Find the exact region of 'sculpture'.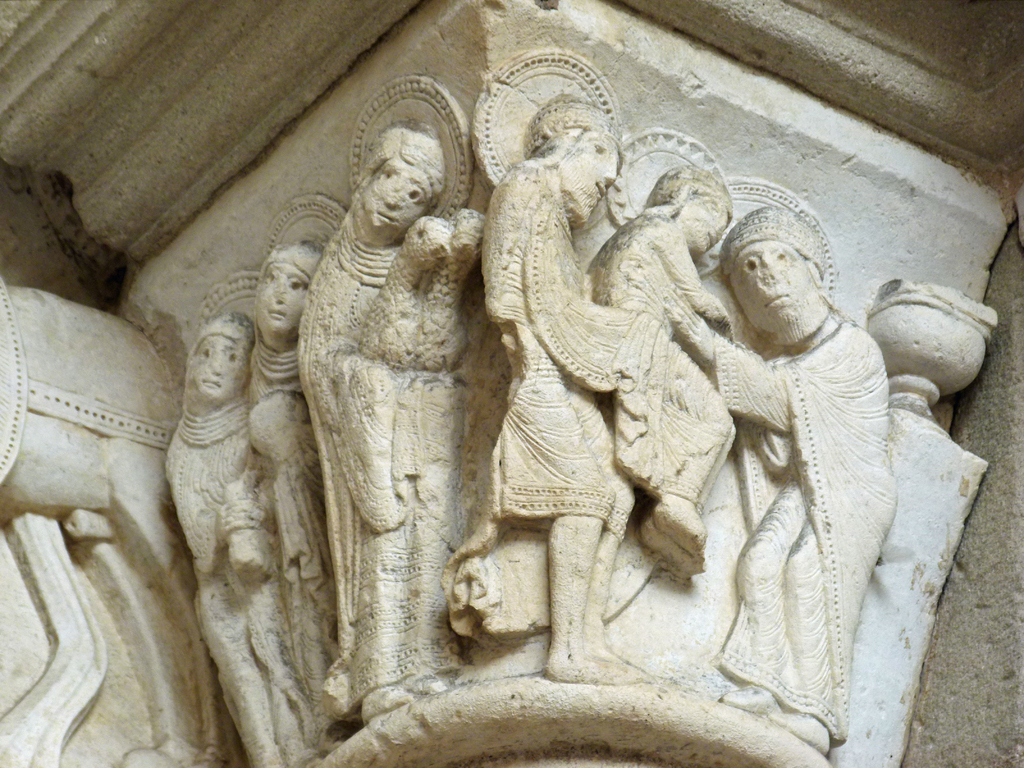
Exact region: [left=263, top=90, right=500, bottom=723].
